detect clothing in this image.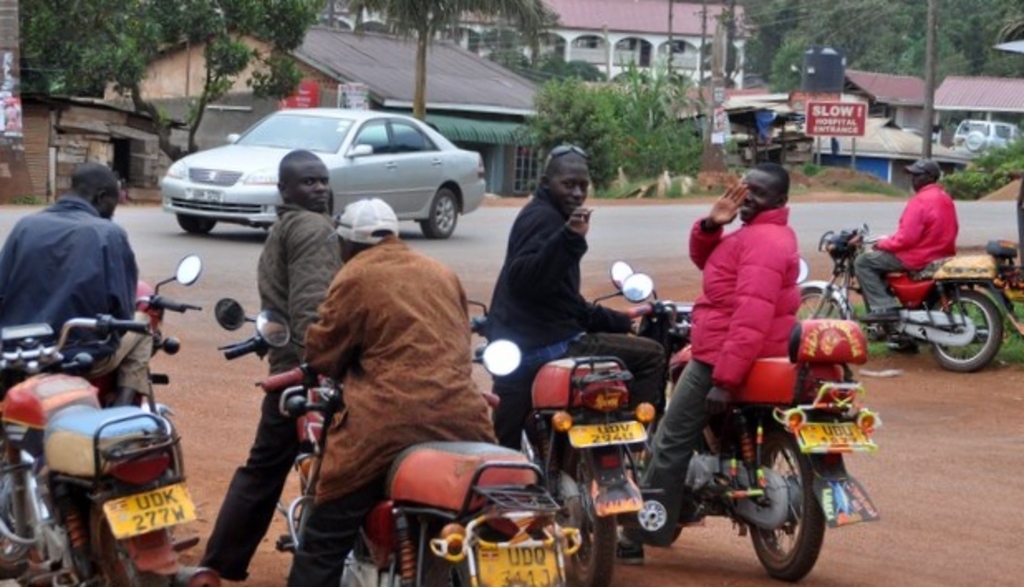
Detection: (0, 192, 149, 400).
